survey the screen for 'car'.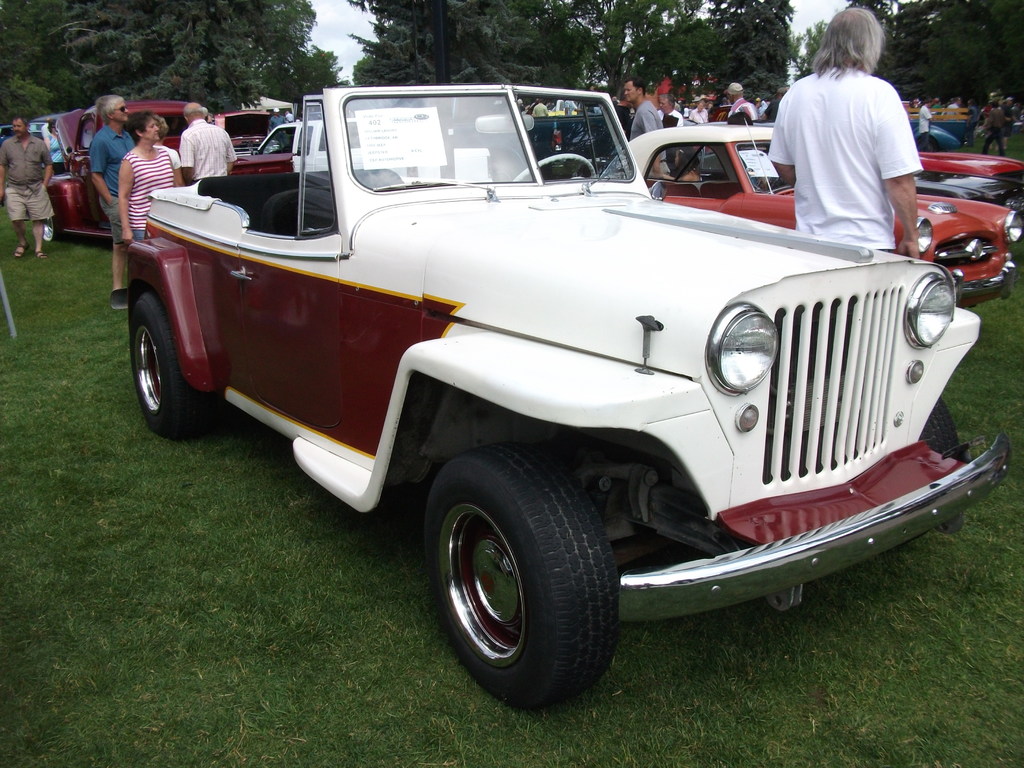
Survey found: [left=0, top=125, right=15, bottom=146].
